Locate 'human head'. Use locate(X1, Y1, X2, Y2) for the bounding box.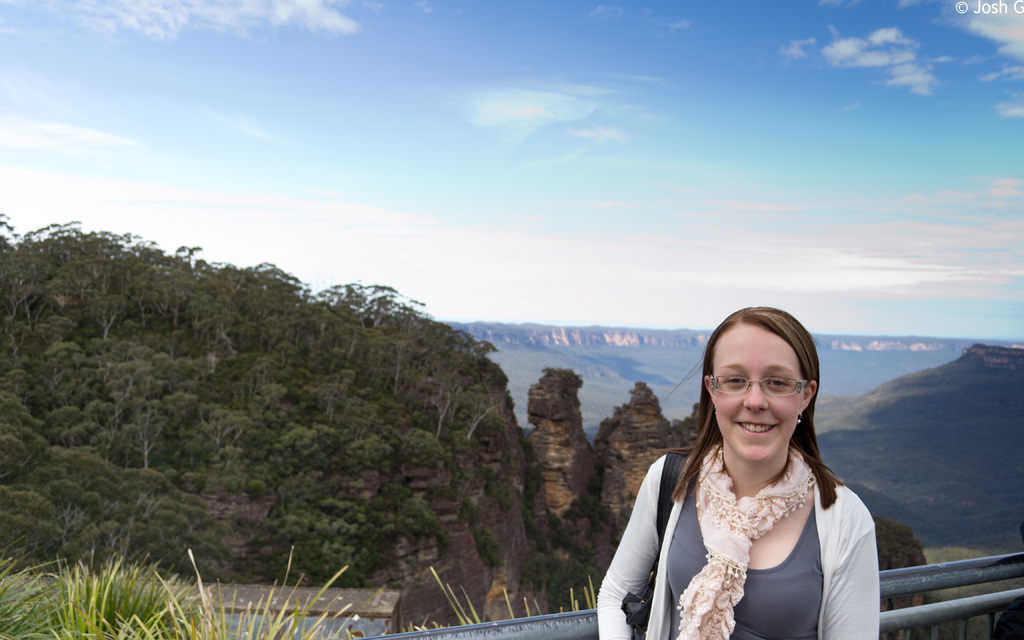
locate(703, 319, 824, 468).
